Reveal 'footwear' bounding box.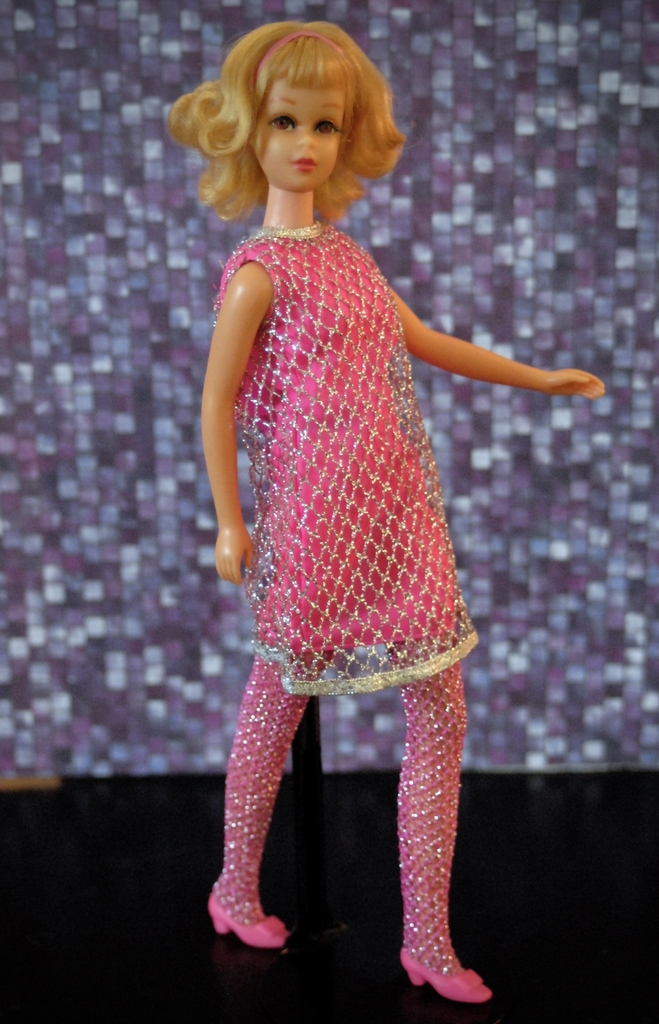
Revealed: (left=393, top=949, right=493, bottom=1009).
